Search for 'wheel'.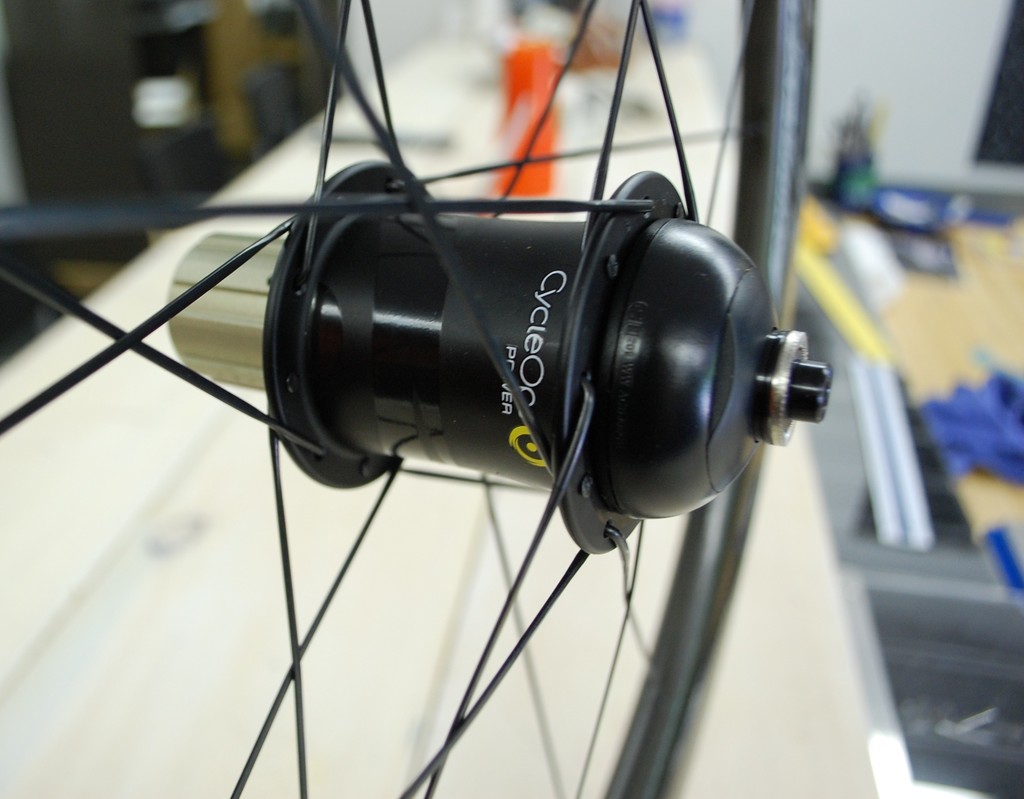
Found at rect(0, 0, 838, 798).
